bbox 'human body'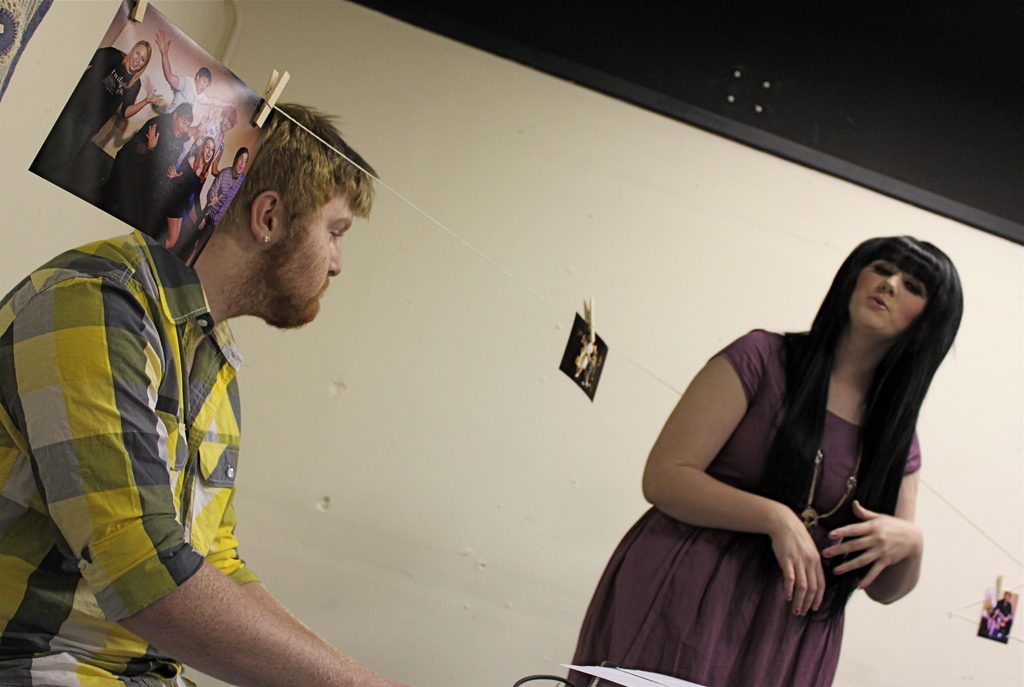
select_region(597, 218, 978, 671)
